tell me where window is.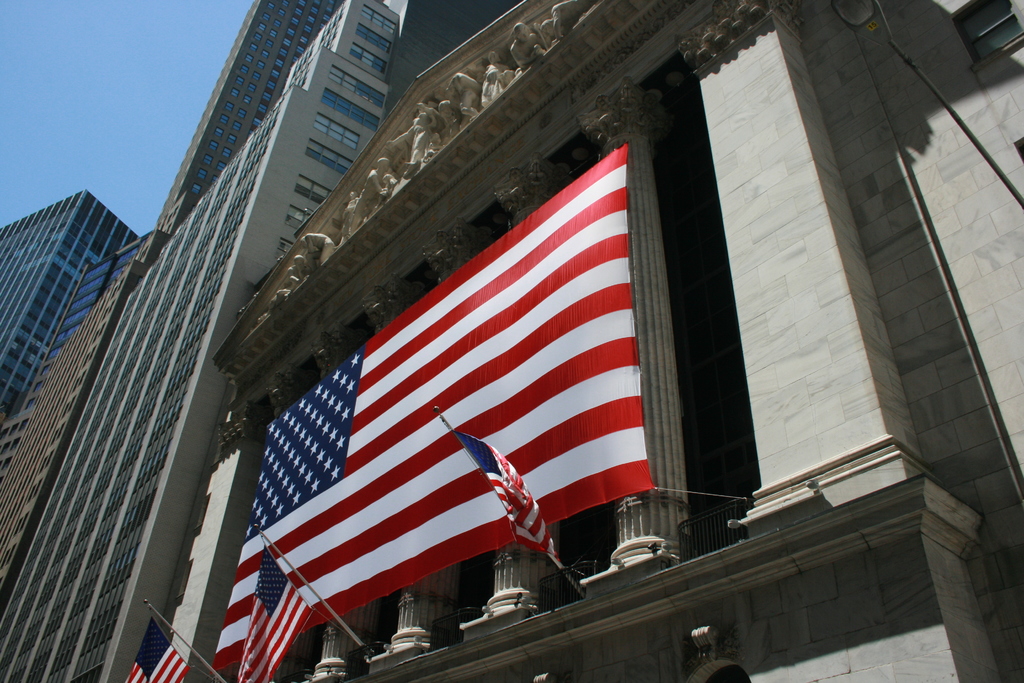
window is at Rect(243, 94, 253, 103).
